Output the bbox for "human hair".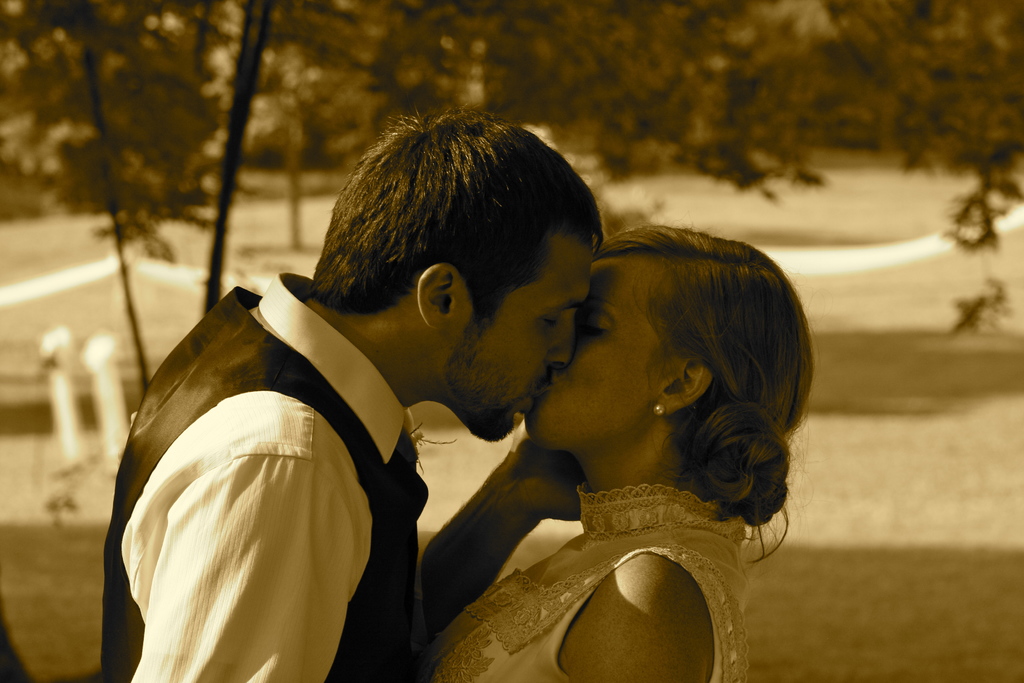
select_region(520, 224, 809, 525).
